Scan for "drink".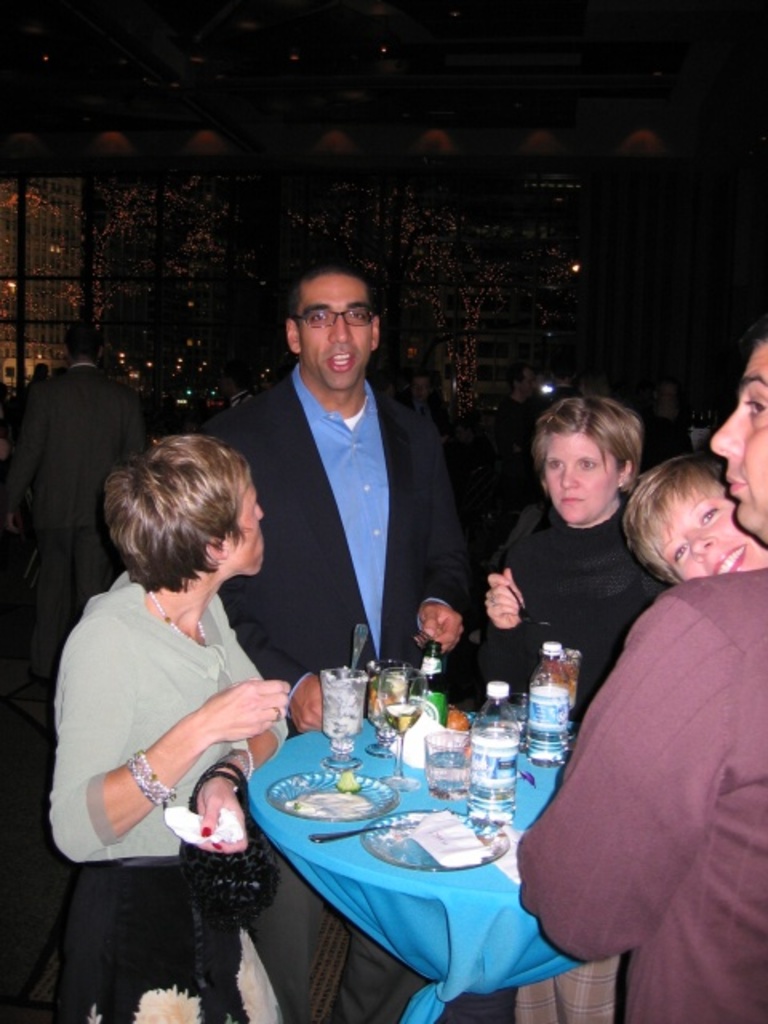
Scan result: (left=386, top=702, right=422, bottom=733).
